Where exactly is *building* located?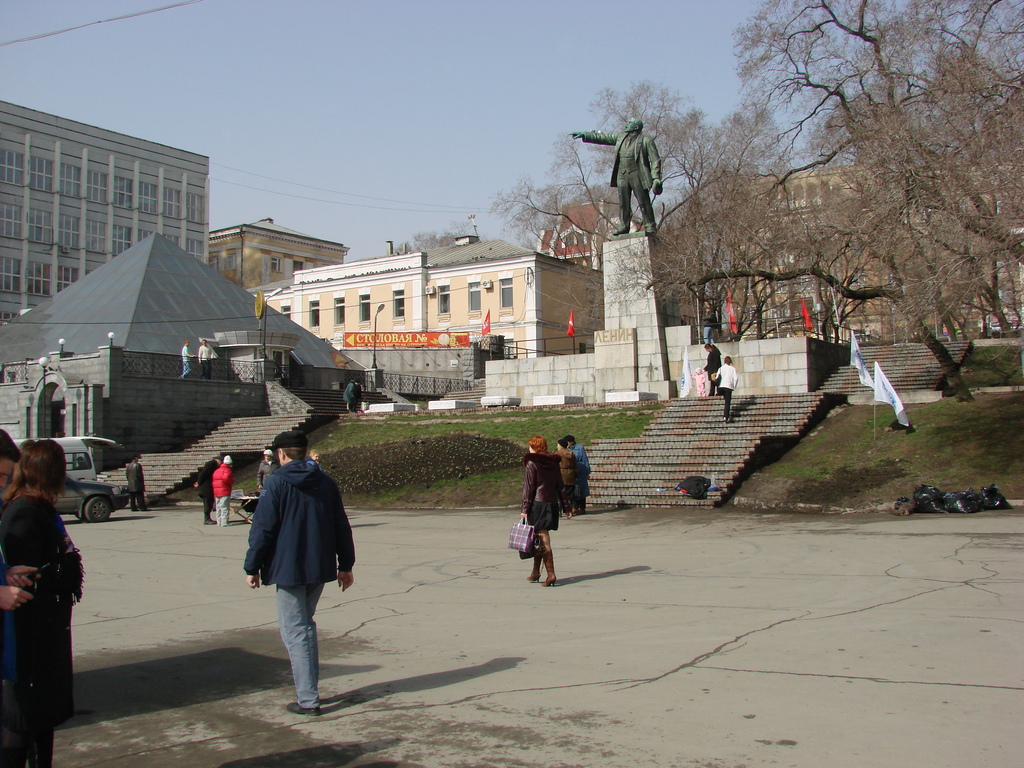
Its bounding box is region(252, 229, 611, 380).
